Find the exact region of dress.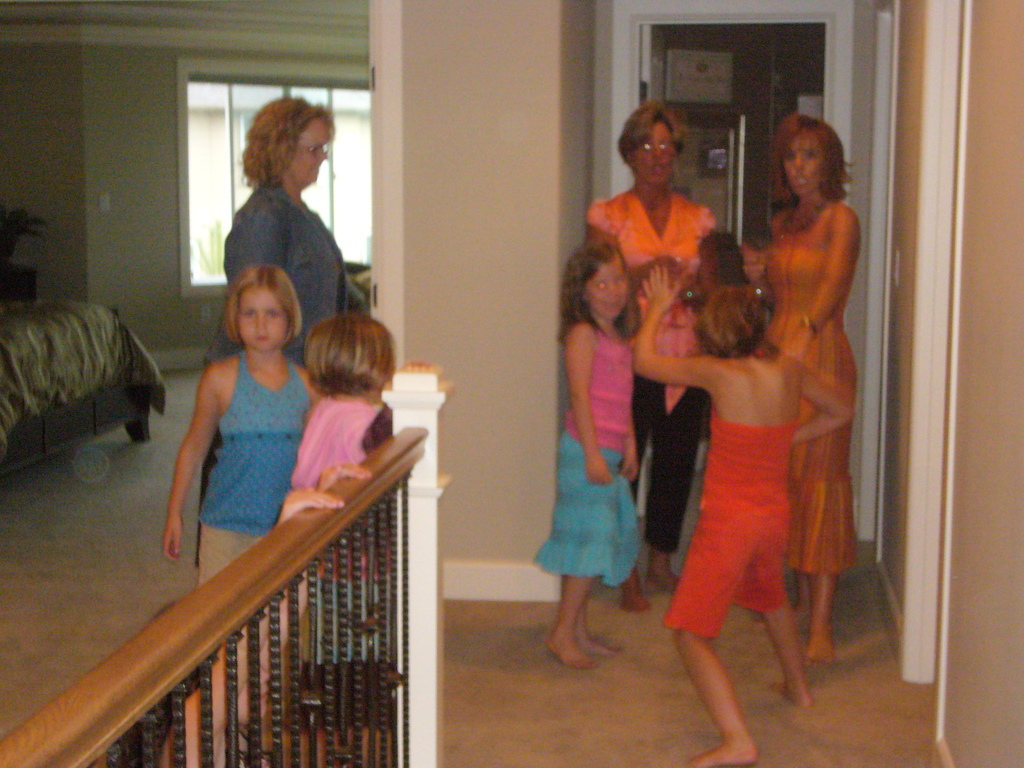
Exact region: 764,199,856,576.
